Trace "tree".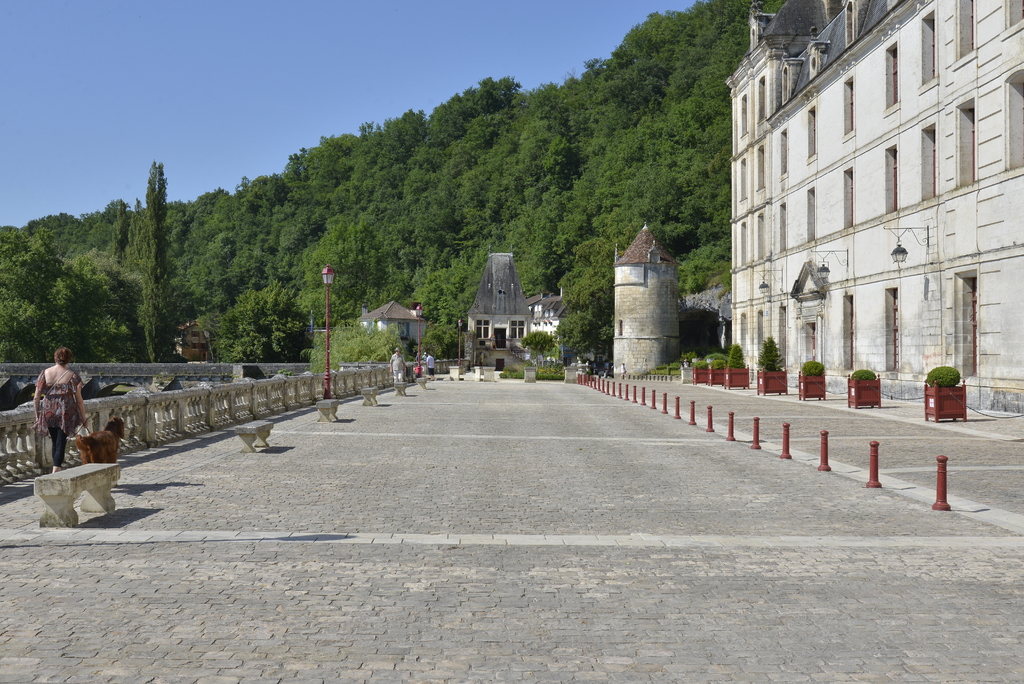
Traced to Rect(519, 327, 559, 360).
